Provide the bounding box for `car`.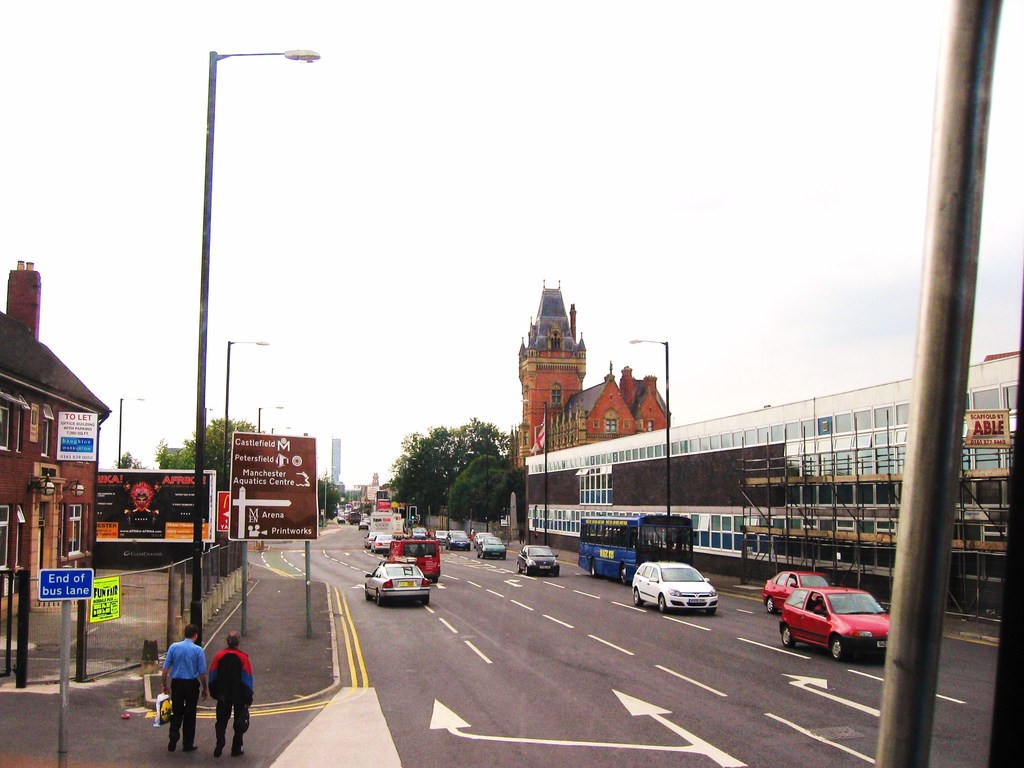
BBox(410, 527, 428, 538).
